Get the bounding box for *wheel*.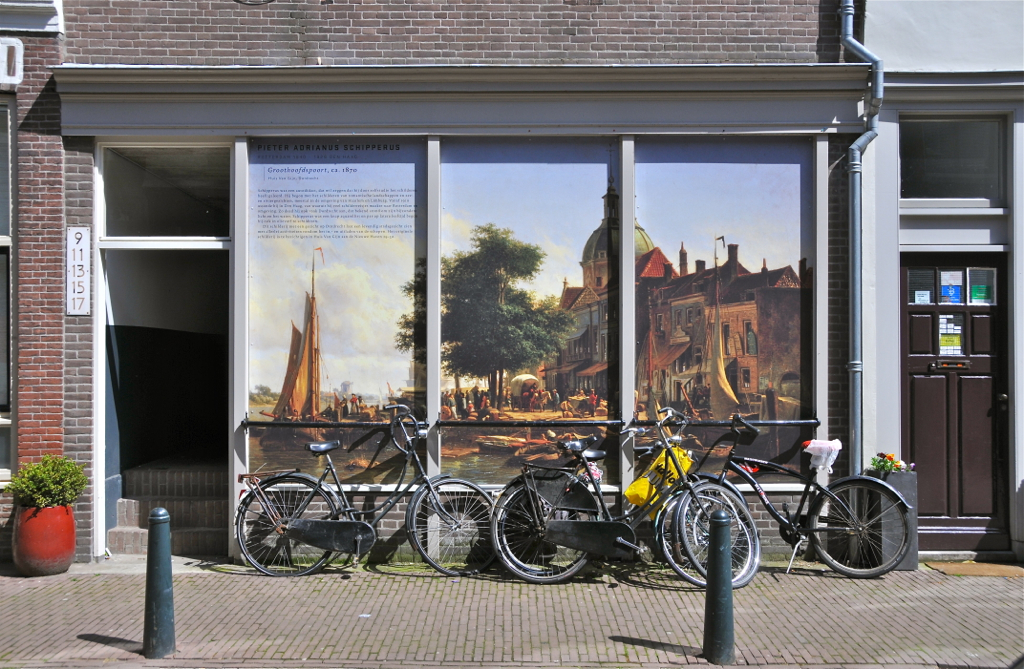
left=238, top=478, right=336, bottom=575.
